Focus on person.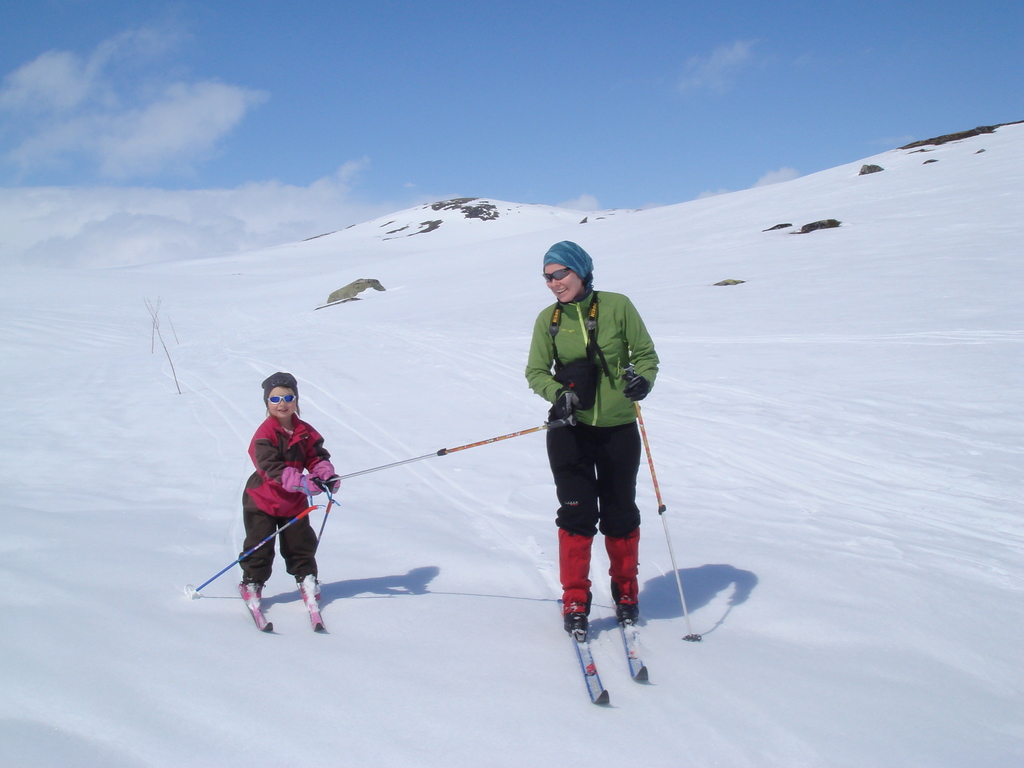
Focused at Rect(237, 371, 342, 617).
